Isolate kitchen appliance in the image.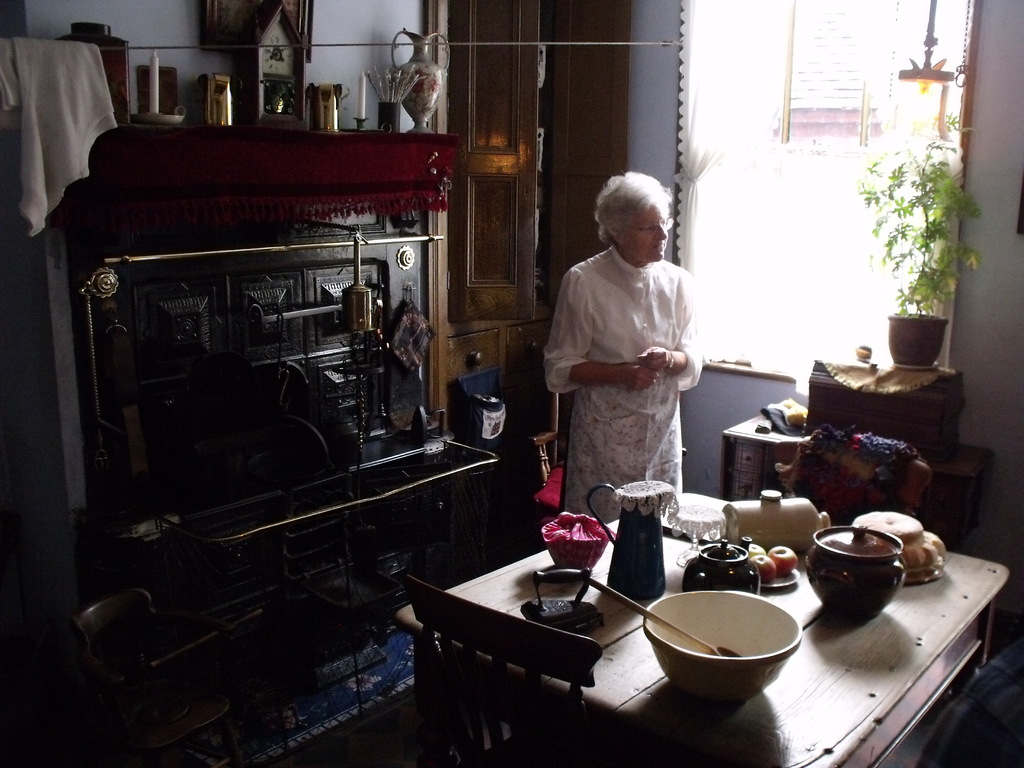
Isolated region: rect(687, 544, 758, 588).
